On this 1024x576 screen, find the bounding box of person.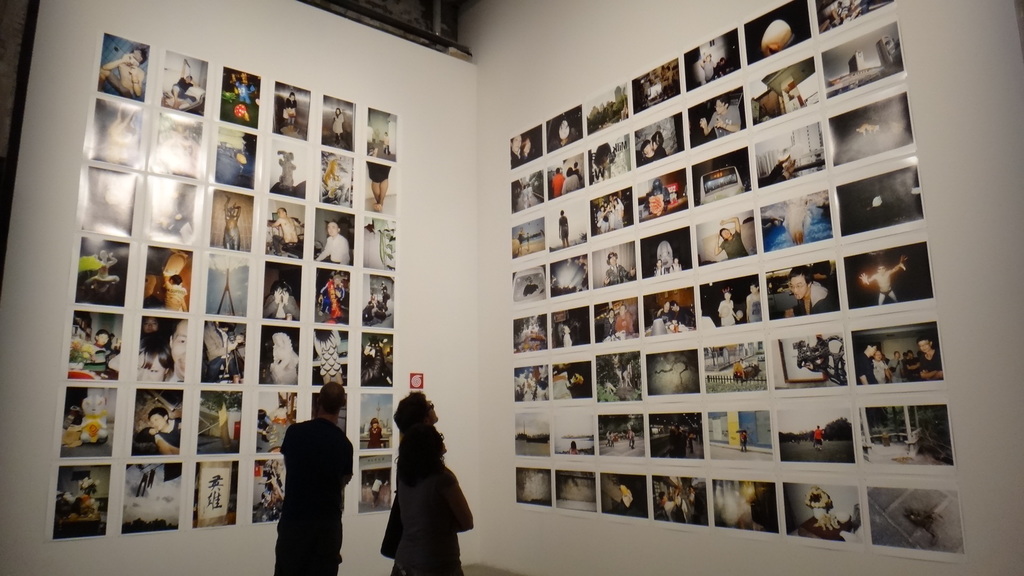
Bounding box: 563 166 582 196.
